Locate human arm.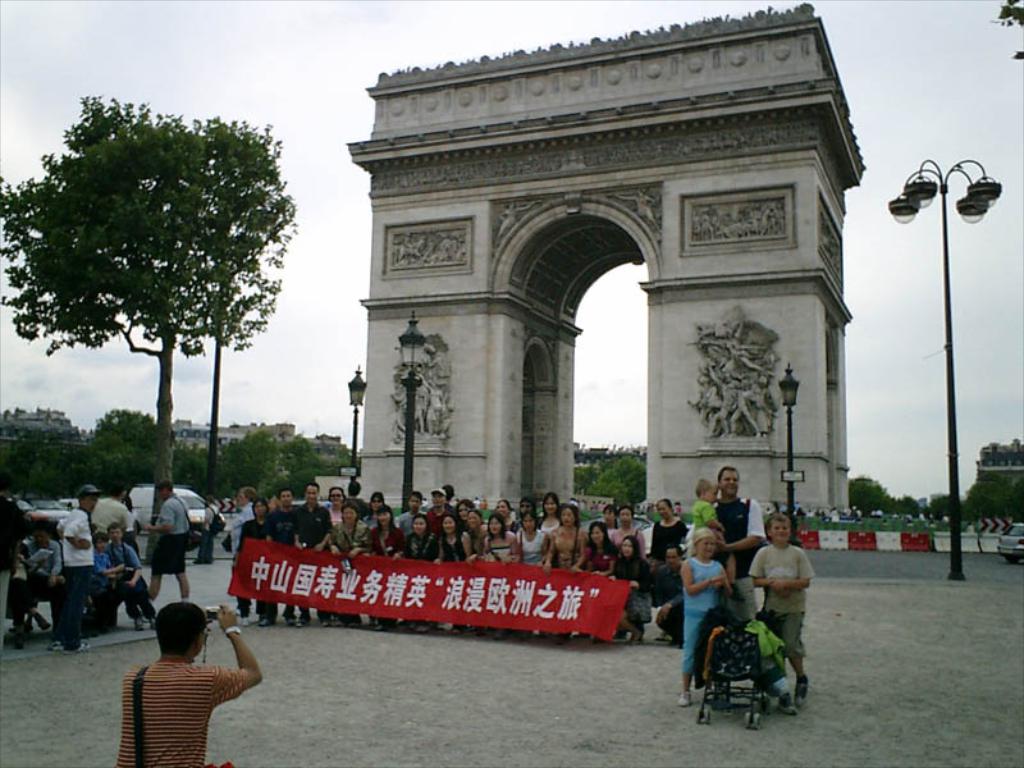
Bounding box: 67,512,95,556.
